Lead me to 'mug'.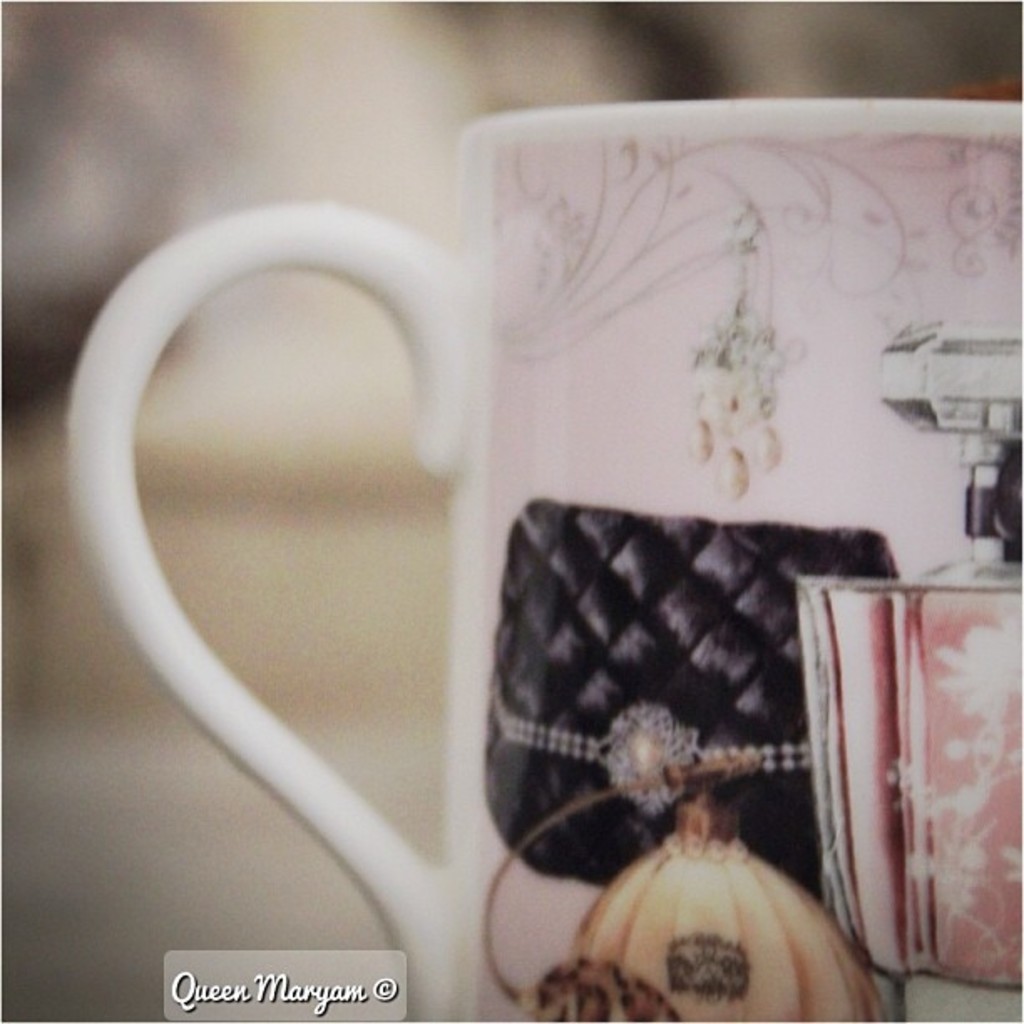
Lead to 64 97 1022 1022.
